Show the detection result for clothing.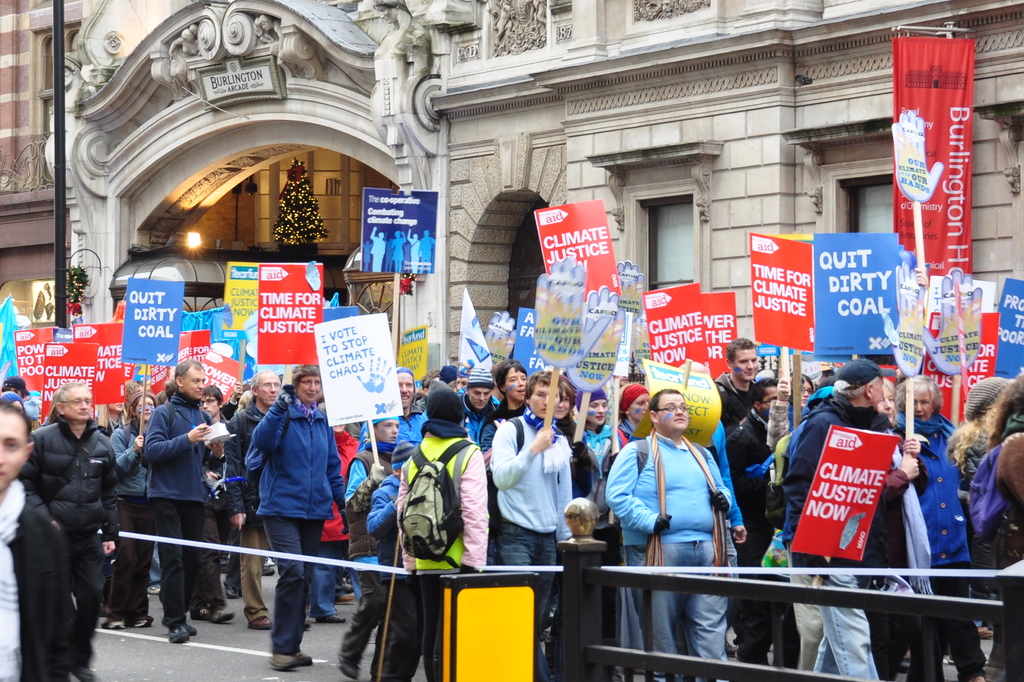
[227, 400, 273, 616].
